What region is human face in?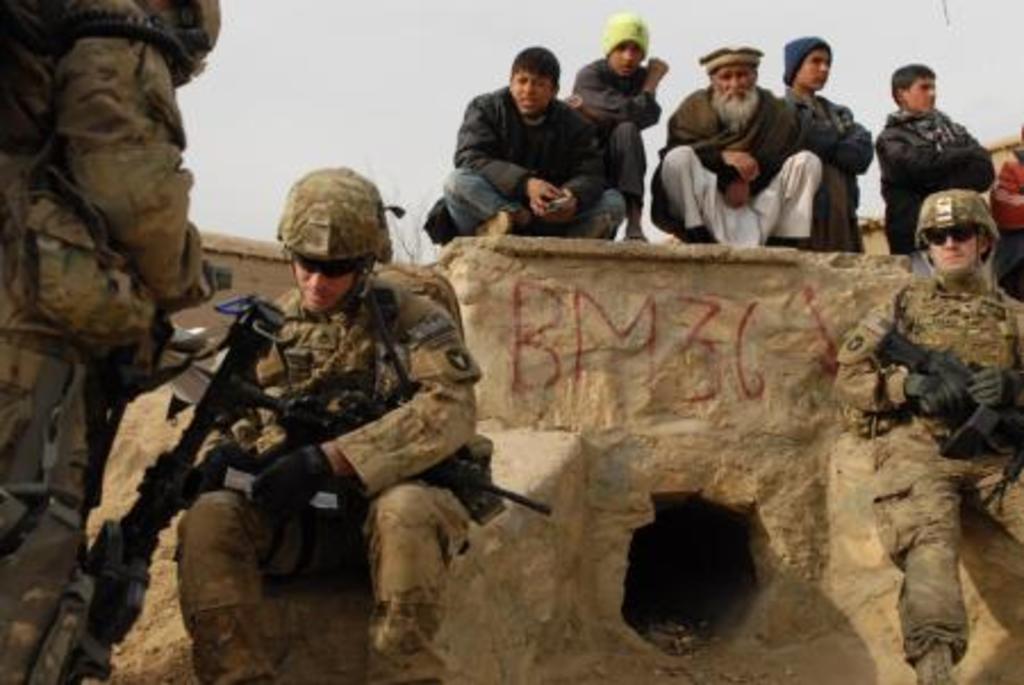
<box>507,68,553,116</box>.
